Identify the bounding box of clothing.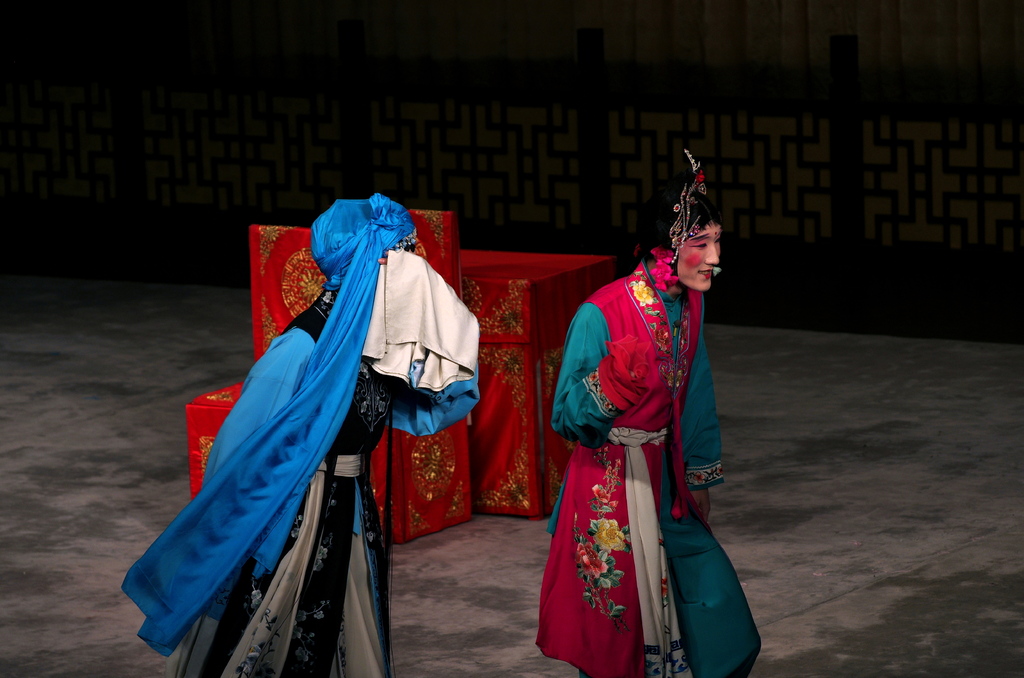
140:197:444:650.
